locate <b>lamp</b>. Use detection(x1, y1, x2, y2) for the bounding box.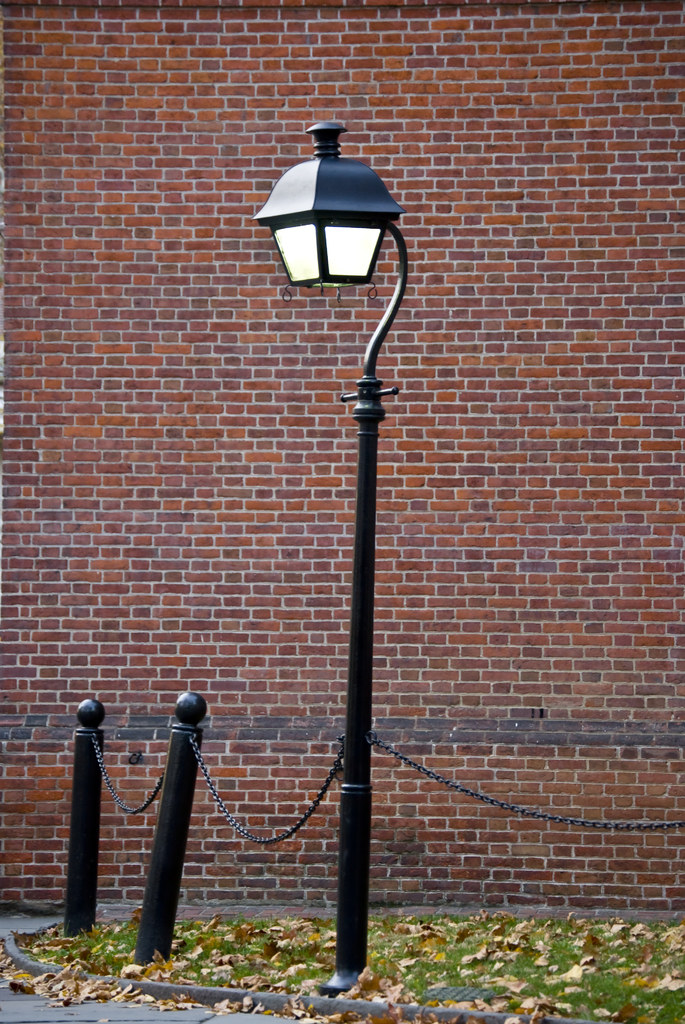
detection(260, 123, 401, 331).
